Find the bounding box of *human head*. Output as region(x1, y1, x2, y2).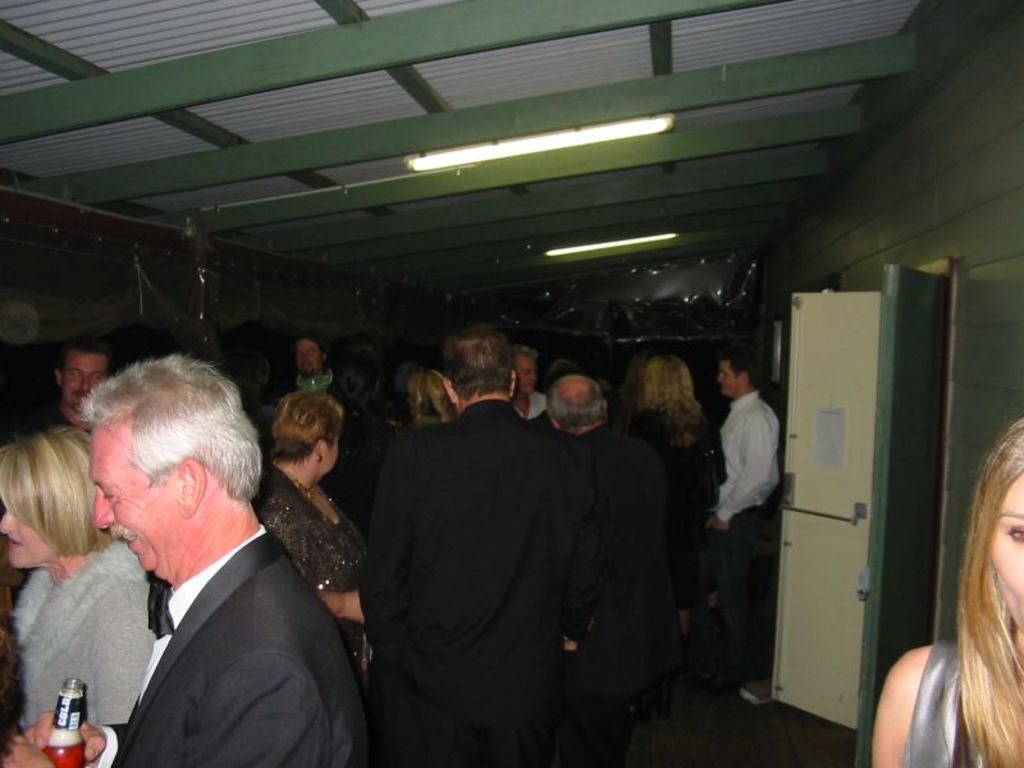
region(645, 356, 695, 411).
